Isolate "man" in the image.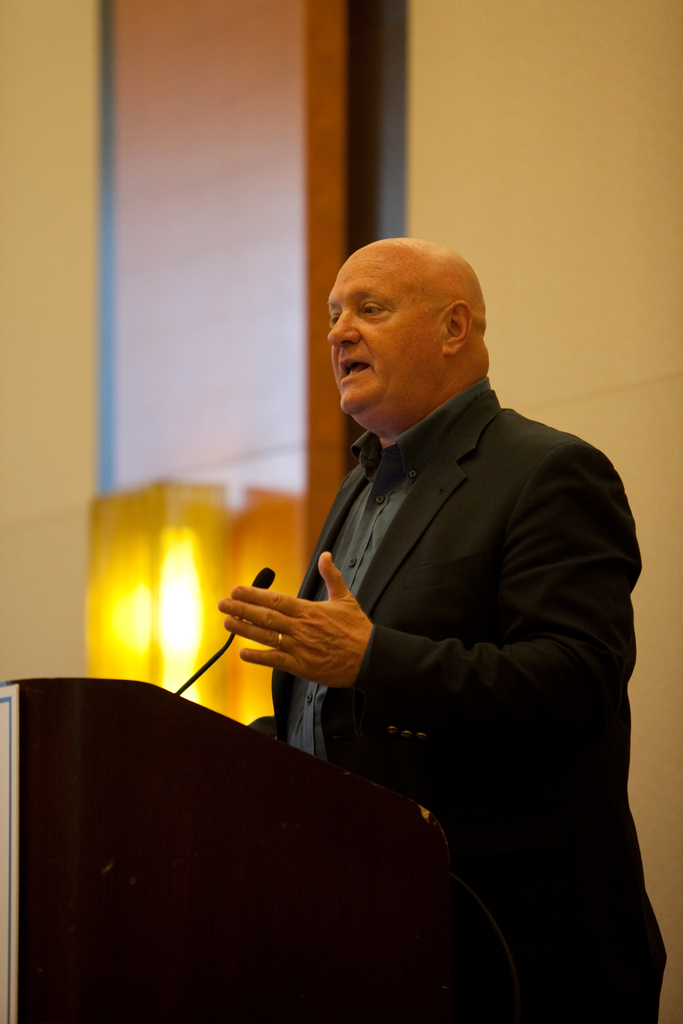
Isolated region: bbox=(228, 241, 648, 922).
